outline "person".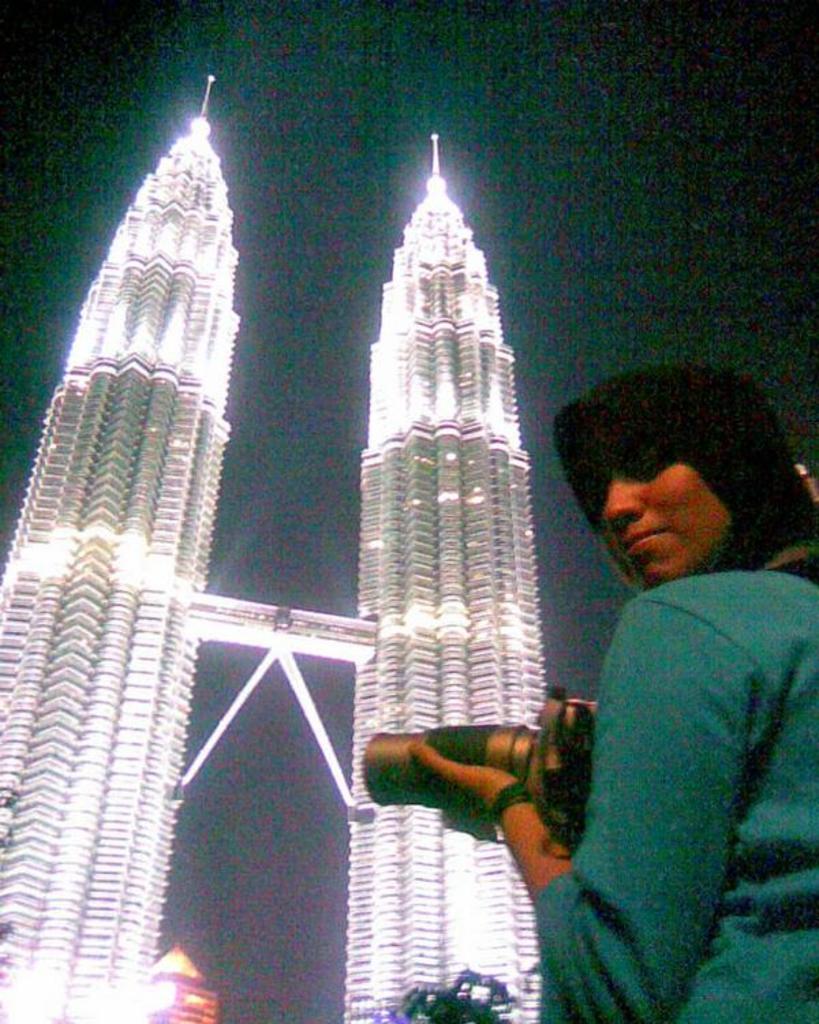
Outline: detection(534, 339, 811, 1014).
